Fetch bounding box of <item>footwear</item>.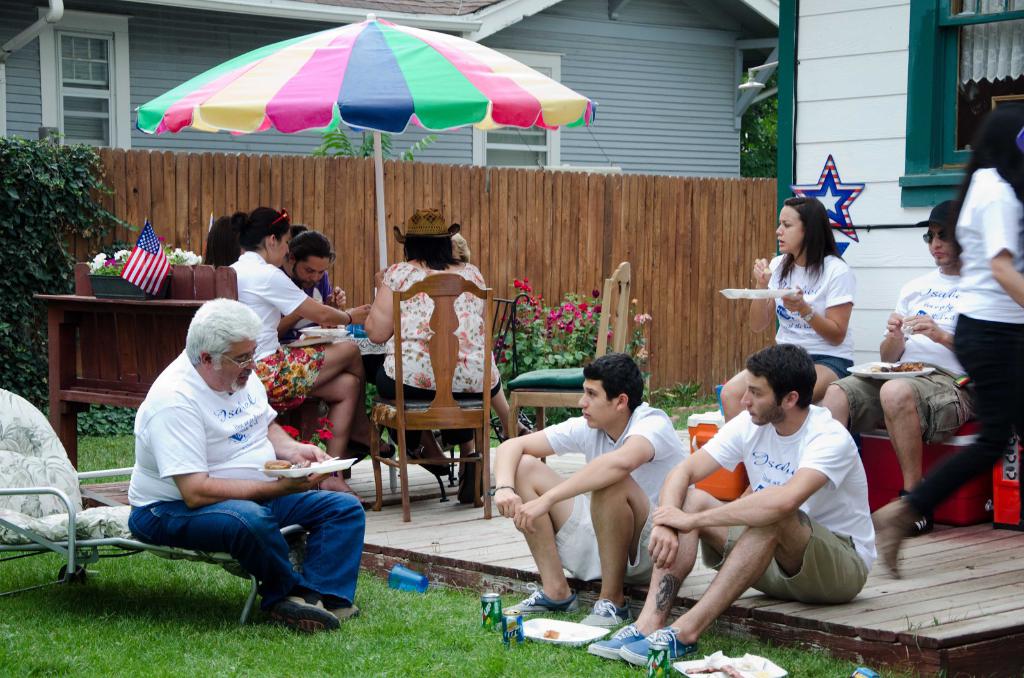
Bbox: detection(365, 438, 394, 463).
